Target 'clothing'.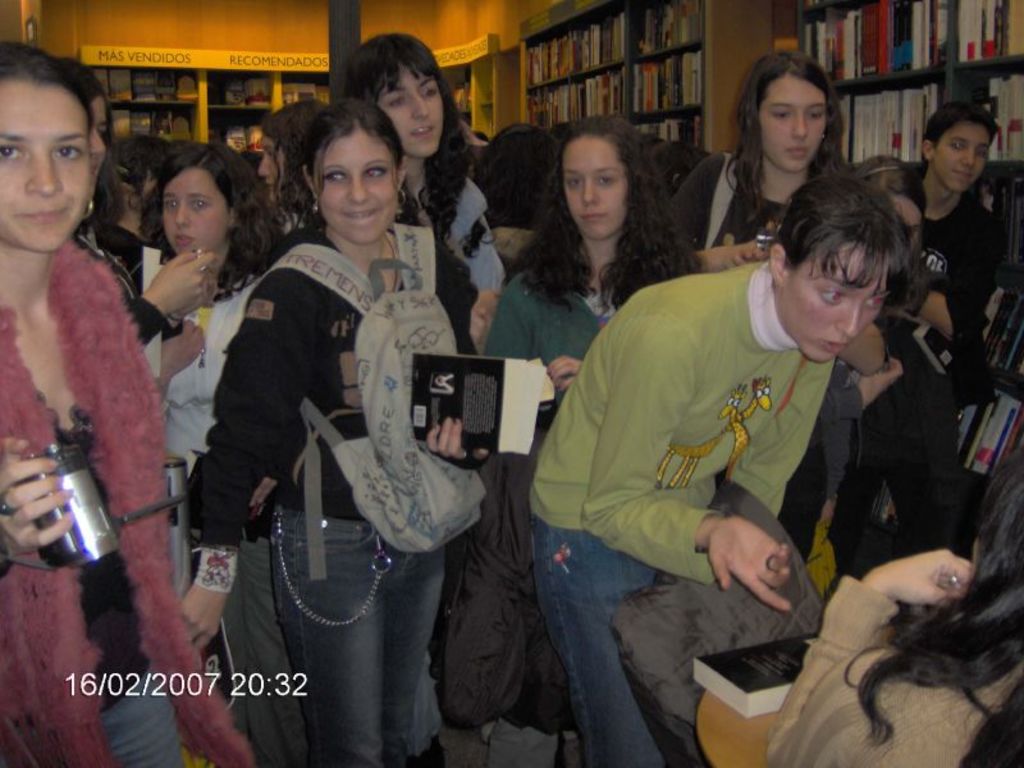
Target region: {"x1": 681, "y1": 145, "x2": 815, "y2": 262}.
